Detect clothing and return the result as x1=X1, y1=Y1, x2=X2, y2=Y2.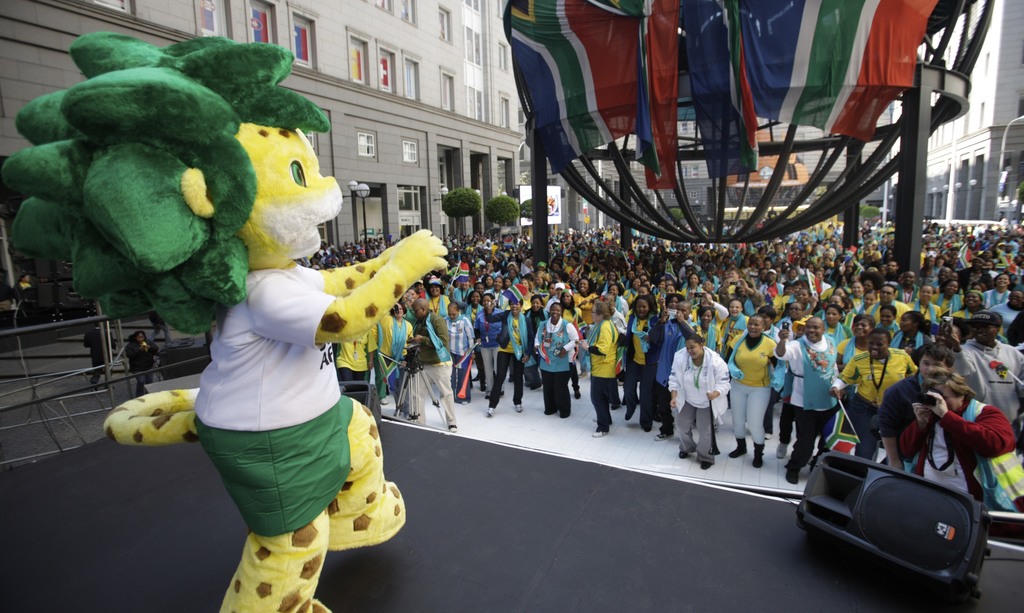
x1=522, y1=291, x2=533, y2=306.
